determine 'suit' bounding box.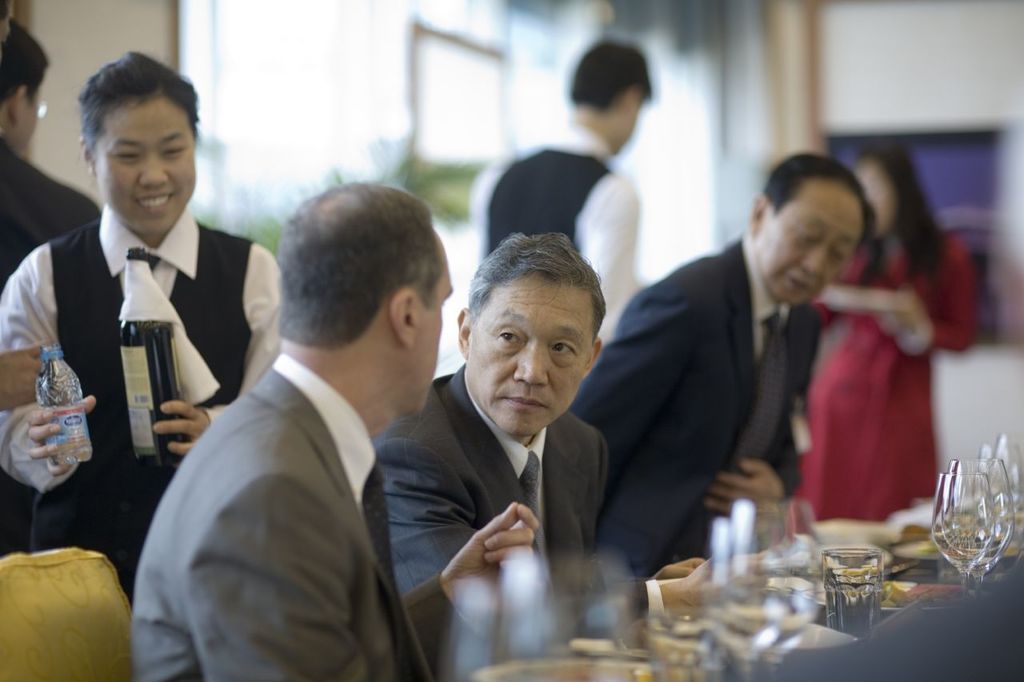
Determined: 369 364 665 644.
